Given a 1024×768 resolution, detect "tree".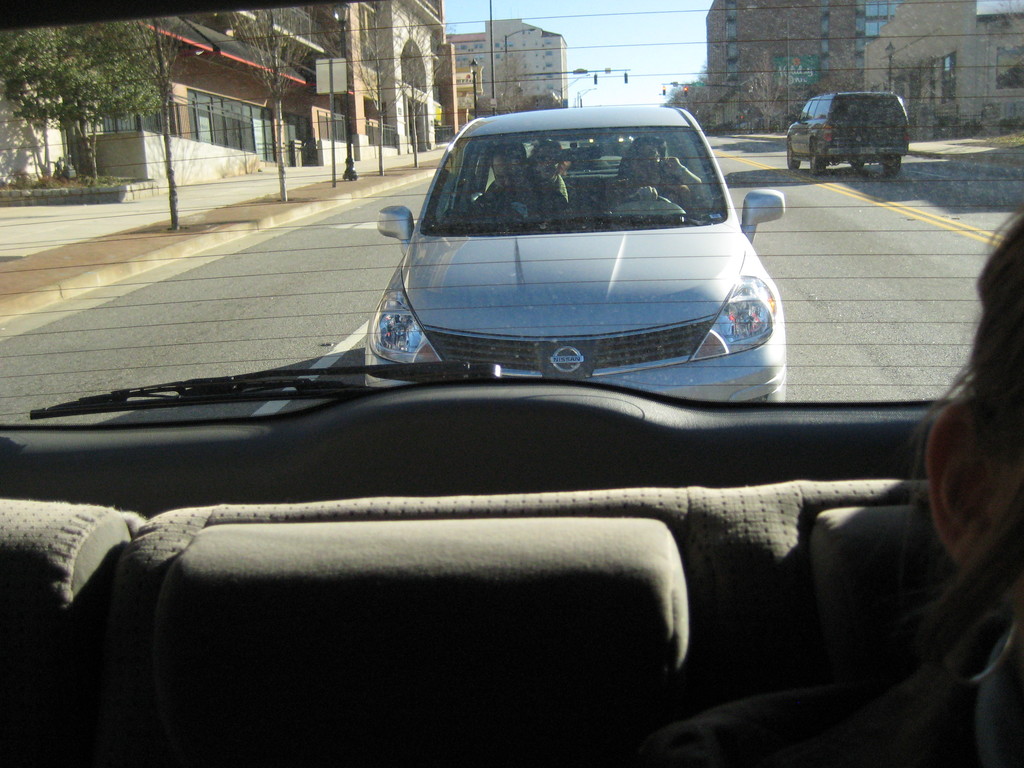
[x1=661, y1=87, x2=716, y2=132].
